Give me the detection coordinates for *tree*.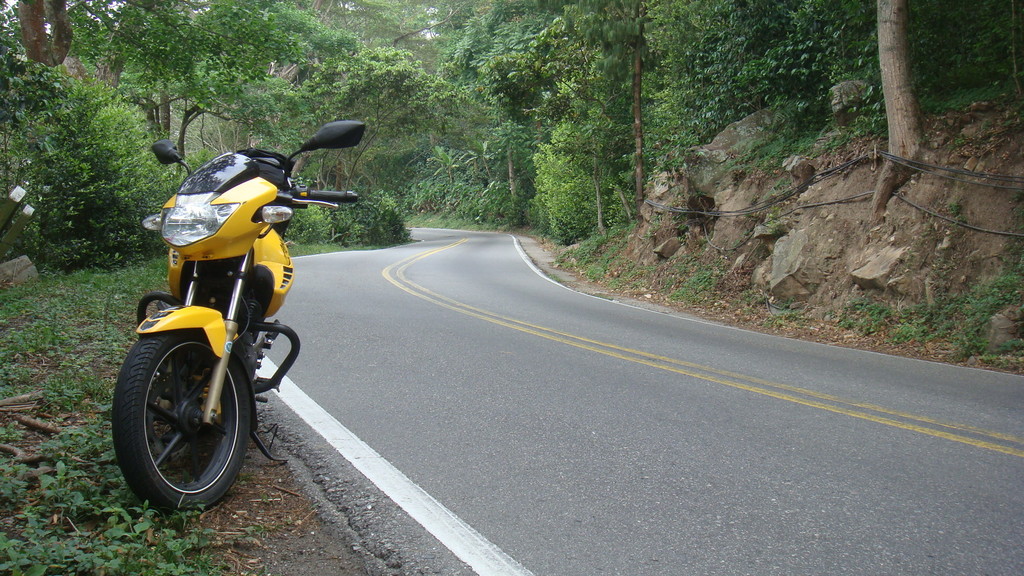
box(801, 0, 880, 142).
